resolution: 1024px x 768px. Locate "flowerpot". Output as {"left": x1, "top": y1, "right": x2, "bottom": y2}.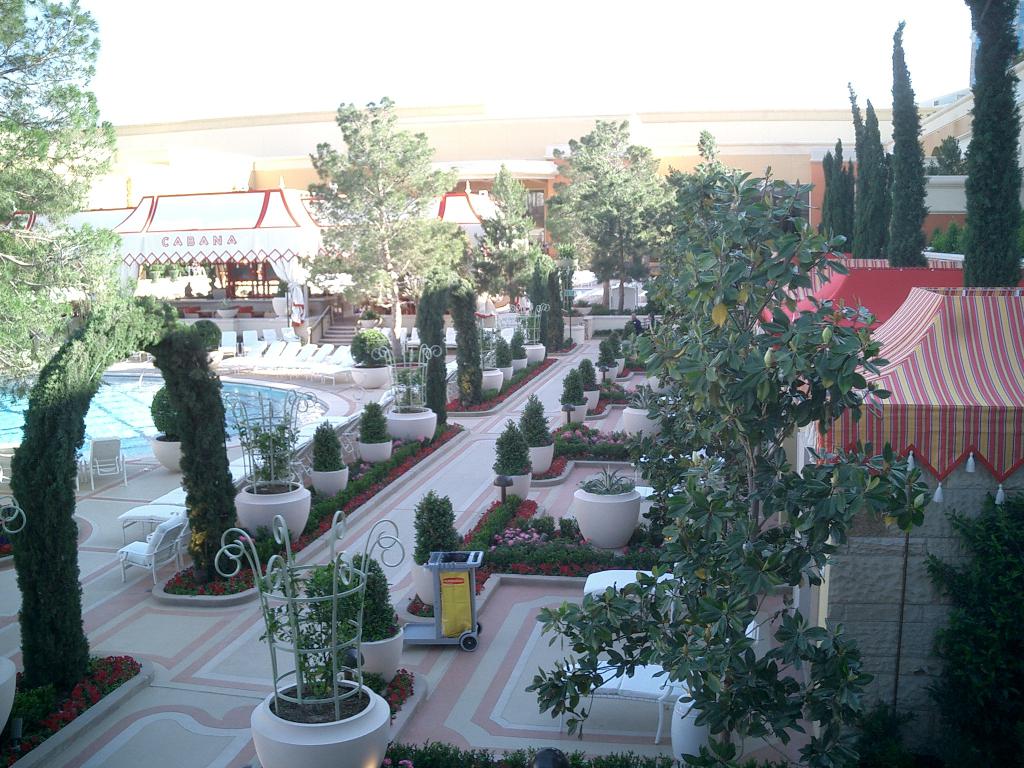
{"left": 399, "top": 564, "right": 433, "bottom": 611}.
